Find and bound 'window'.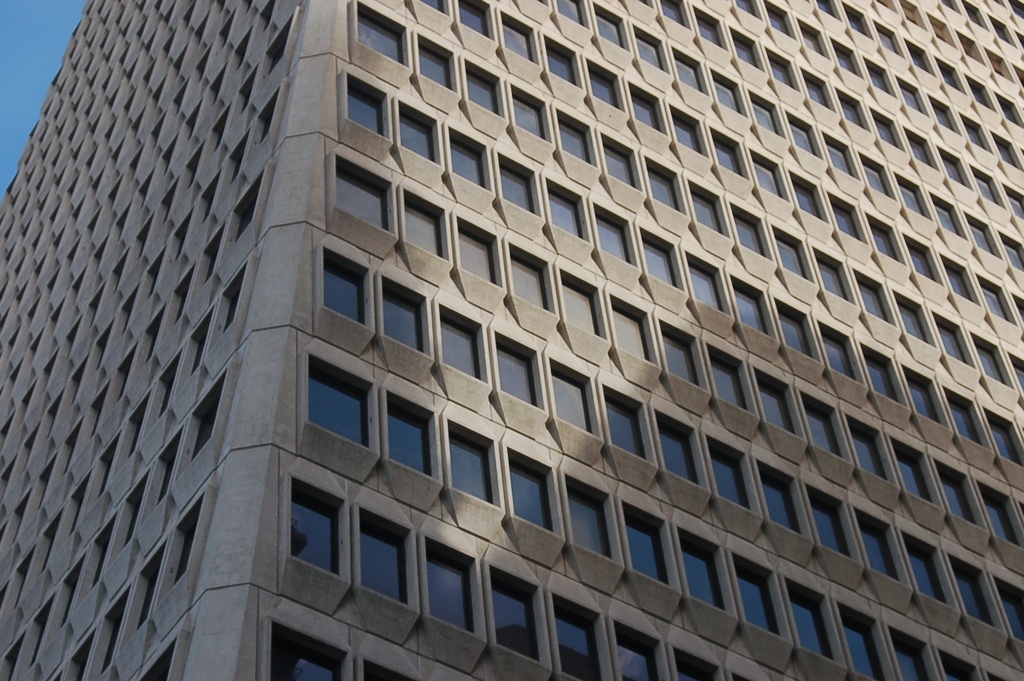
Bound: 589 72 618 108.
